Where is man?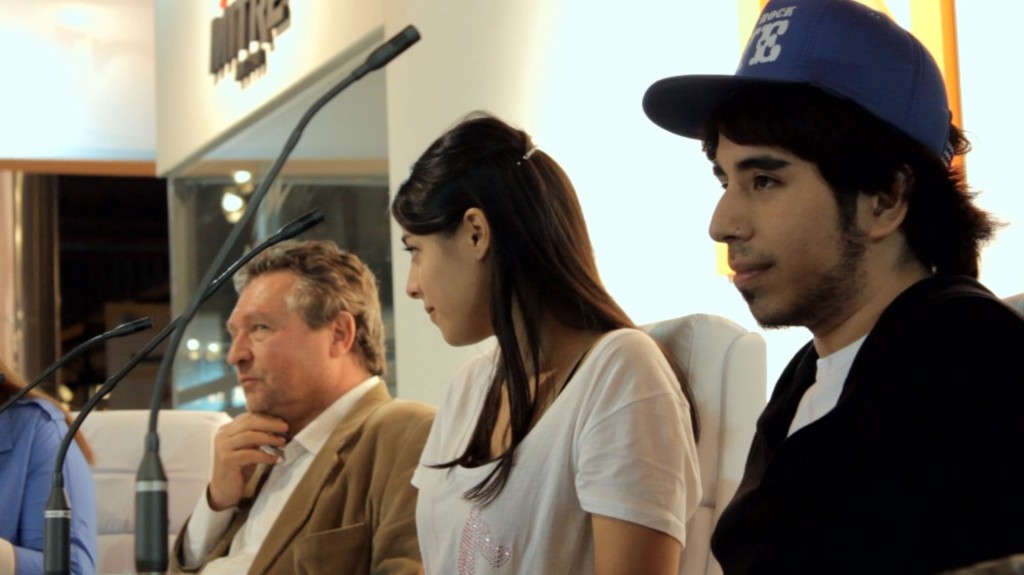
<bbox>638, 0, 1023, 574</bbox>.
